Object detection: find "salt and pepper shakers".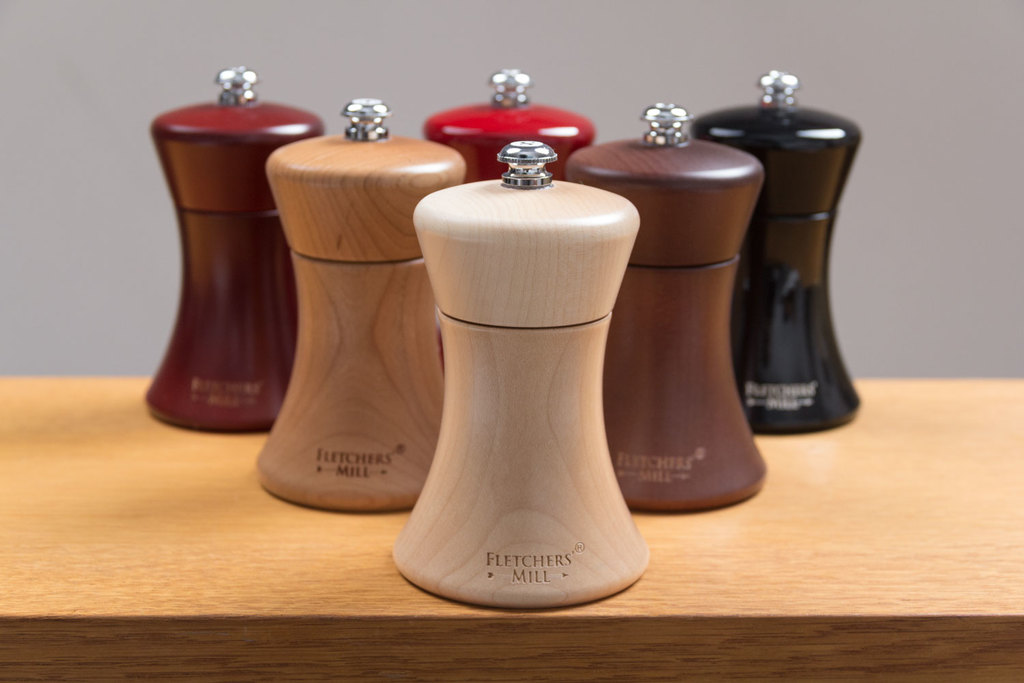
l=388, t=139, r=652, b=611.
